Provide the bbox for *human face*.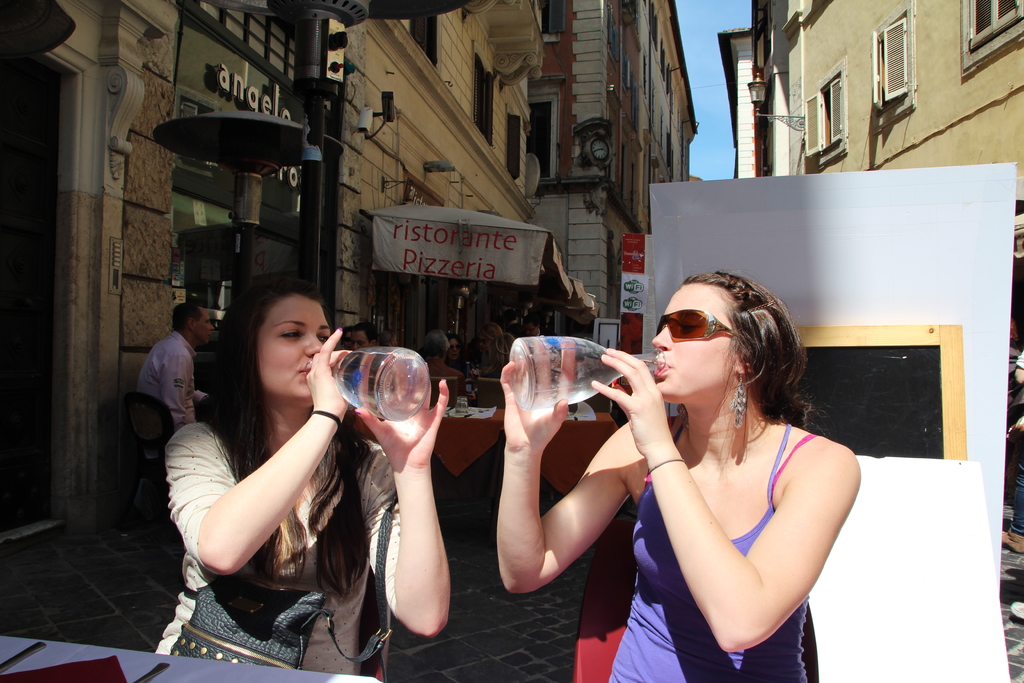
region(259, 296, 329, 395).
